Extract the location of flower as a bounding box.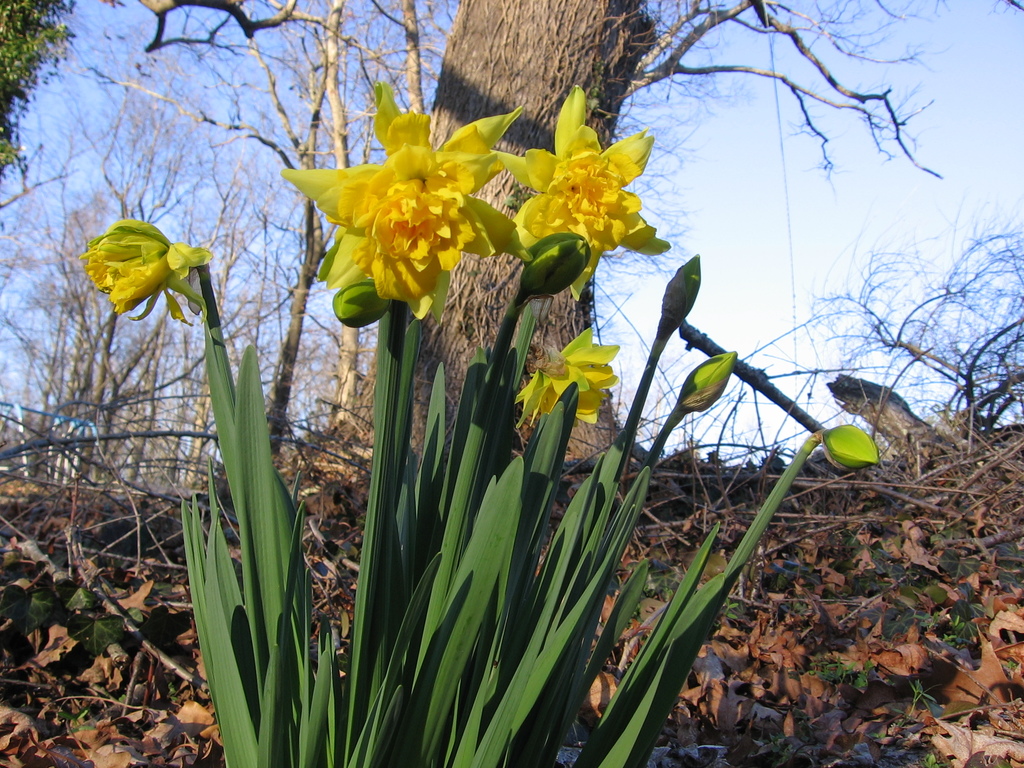
514:82:668:307.
